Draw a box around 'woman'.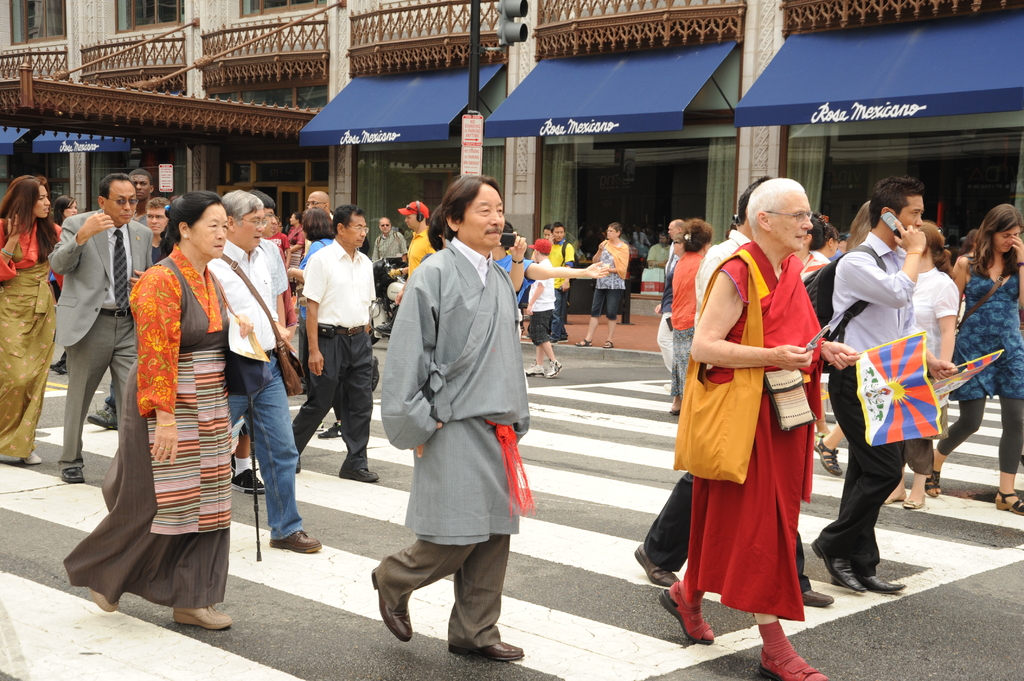
(left=45, top=195, right=84, bottom=382).
